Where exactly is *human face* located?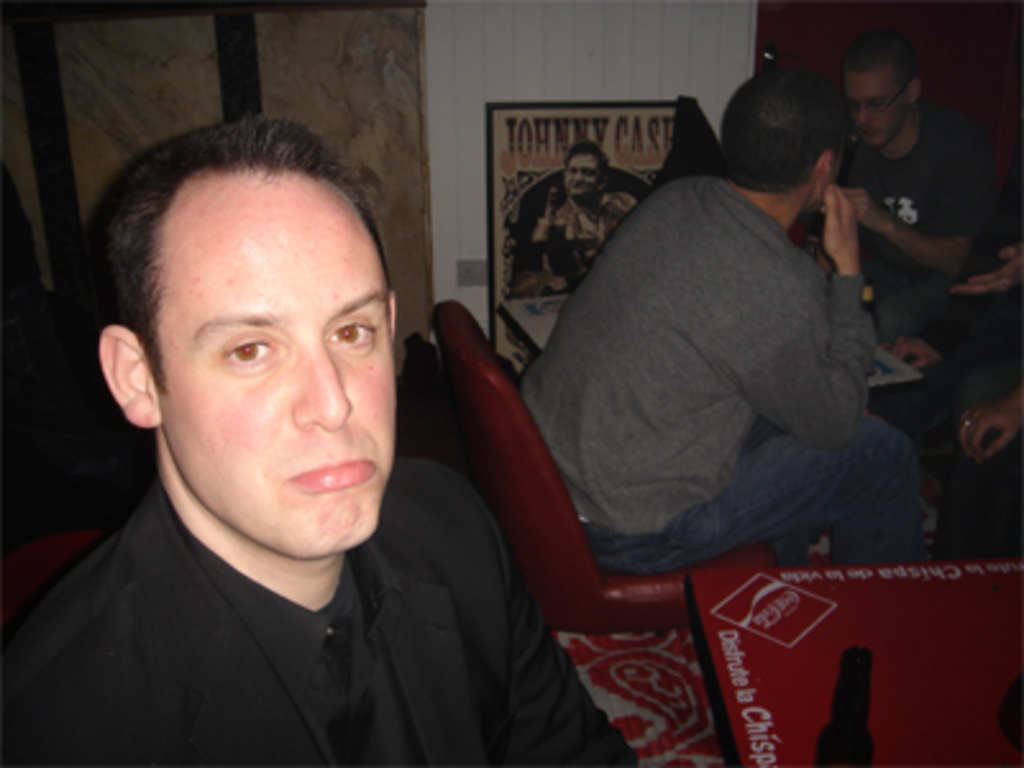
Its bounding box is [left=566, top=151, right=602, bottom=197].
